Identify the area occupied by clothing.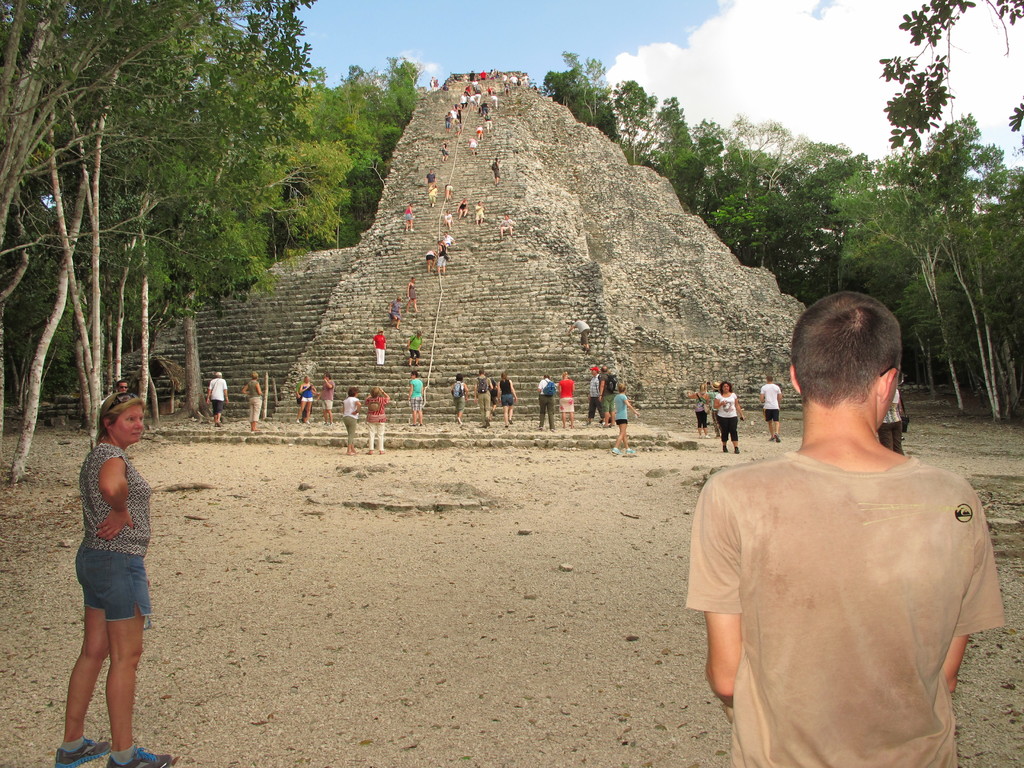
Area: Rect(246, 379, 263, 424).
